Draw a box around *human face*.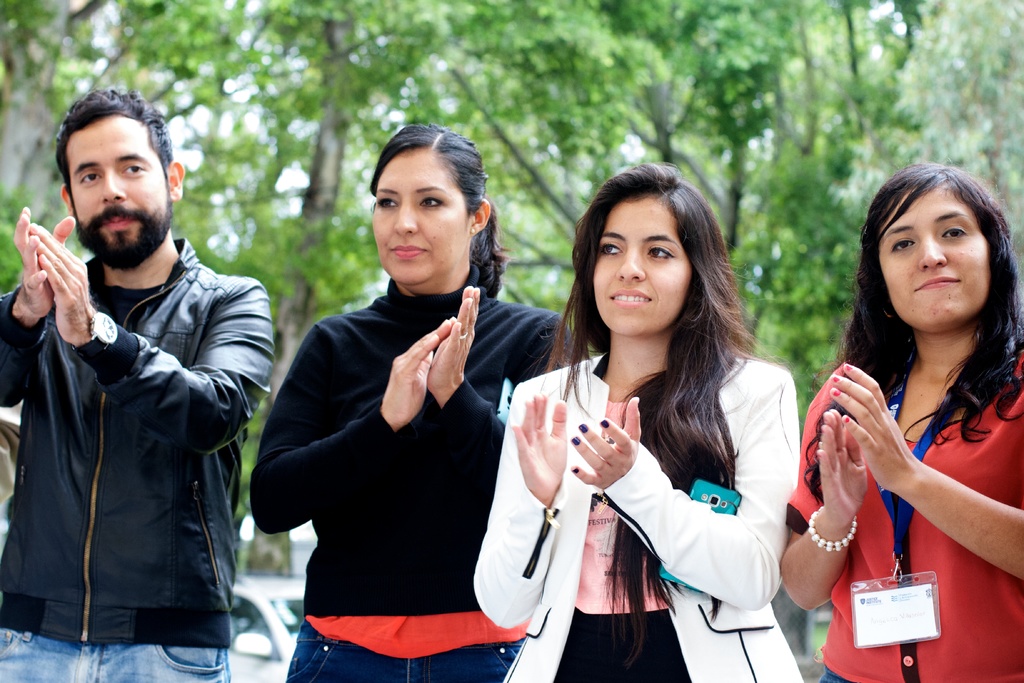
<region>886, 190, 995, 336</region>.
